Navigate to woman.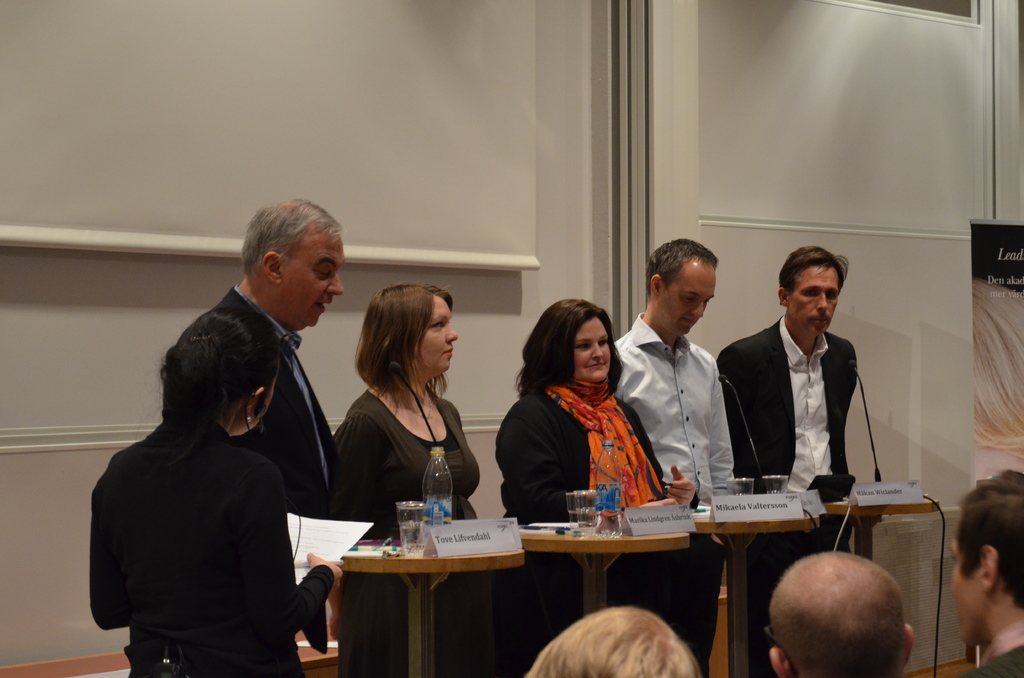
Navigation target: (x1=330, y1=280, x2=481, y2=677).
